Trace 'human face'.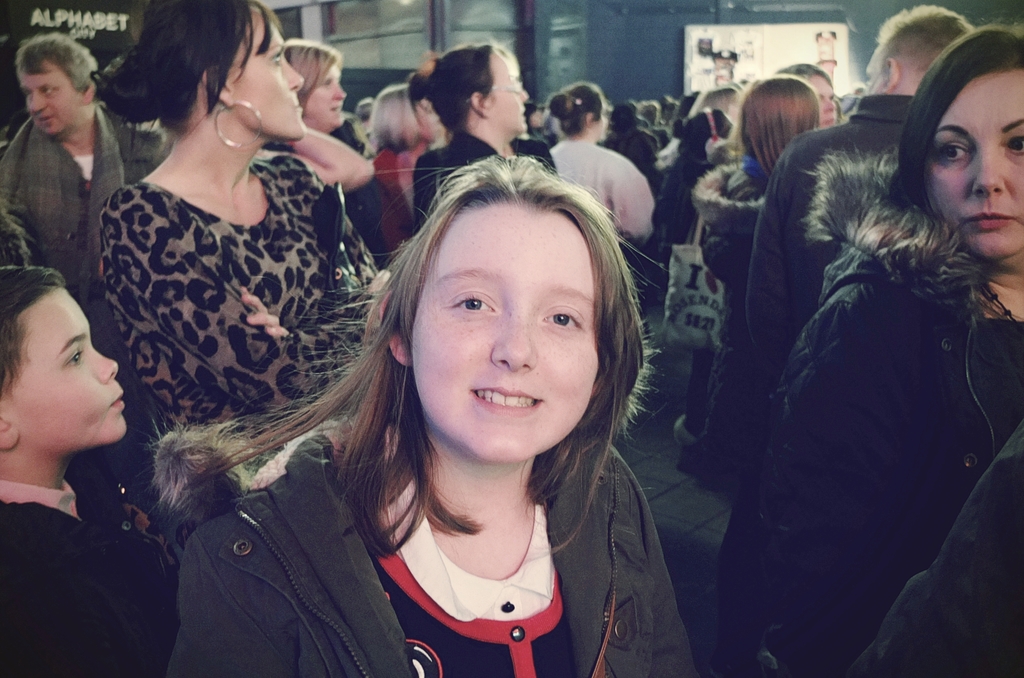
Traced to rect(592, 108, 611, 144).
